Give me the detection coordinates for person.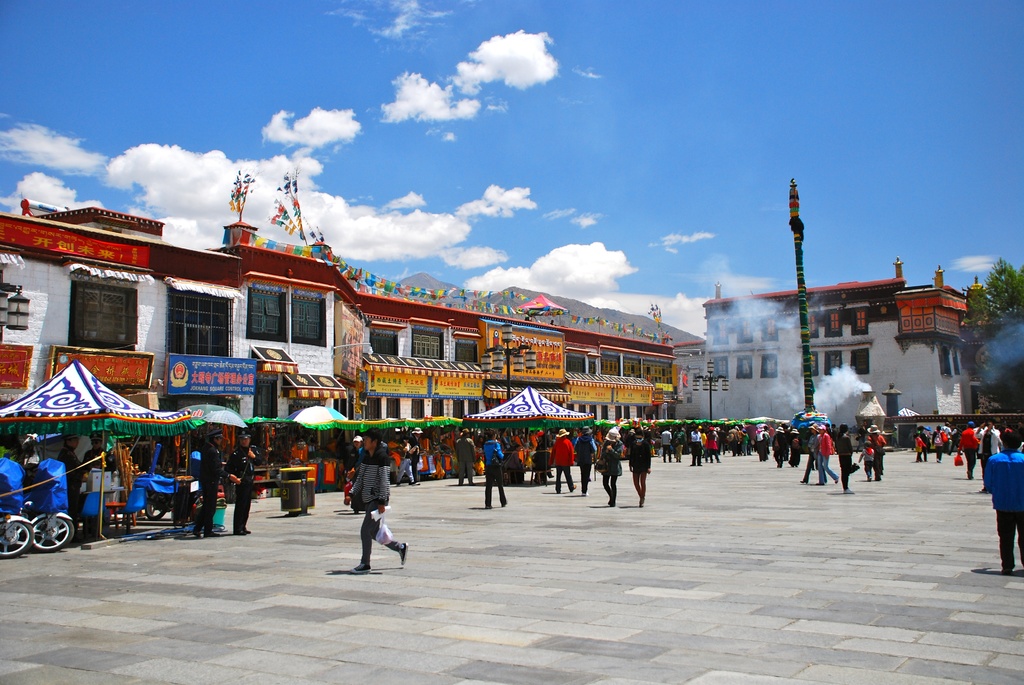
(867,422,884,482).
